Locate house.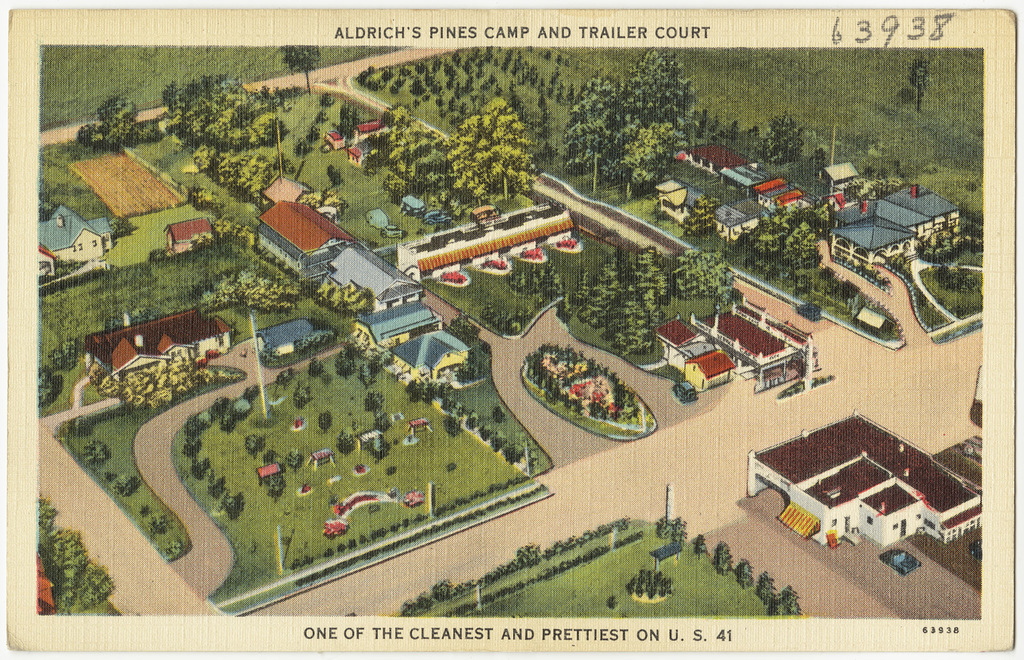
Bounding box: <region>38, 199, 113, 278</region>.
